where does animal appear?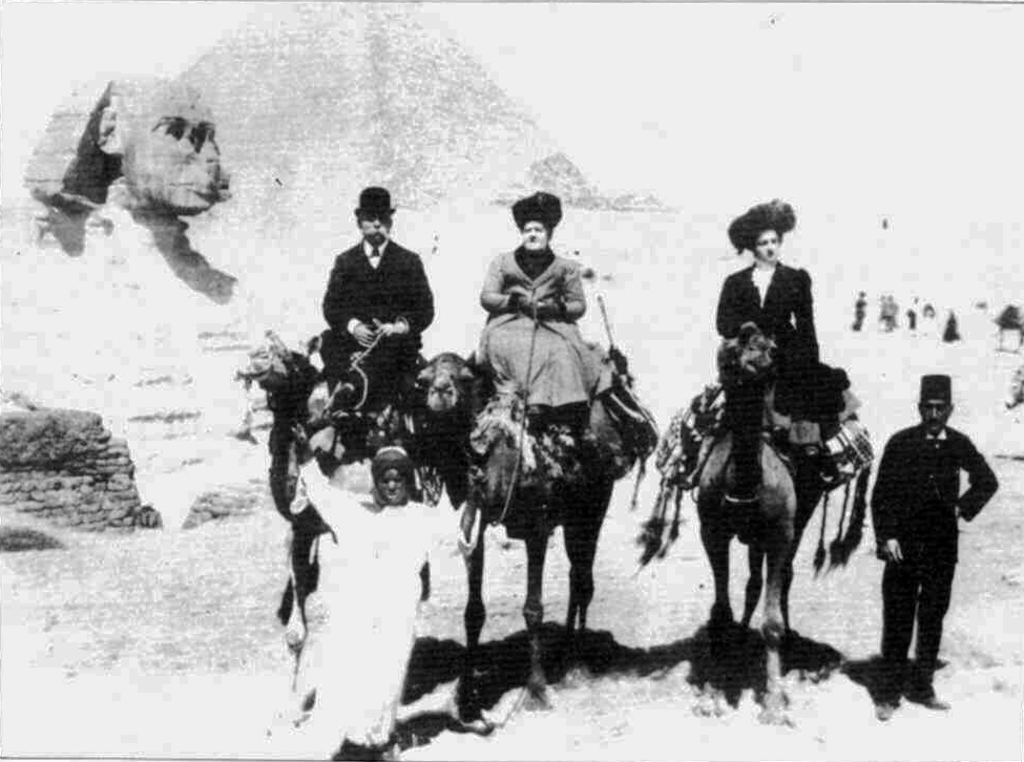
Appears at box(235, 330, 434, 697).
